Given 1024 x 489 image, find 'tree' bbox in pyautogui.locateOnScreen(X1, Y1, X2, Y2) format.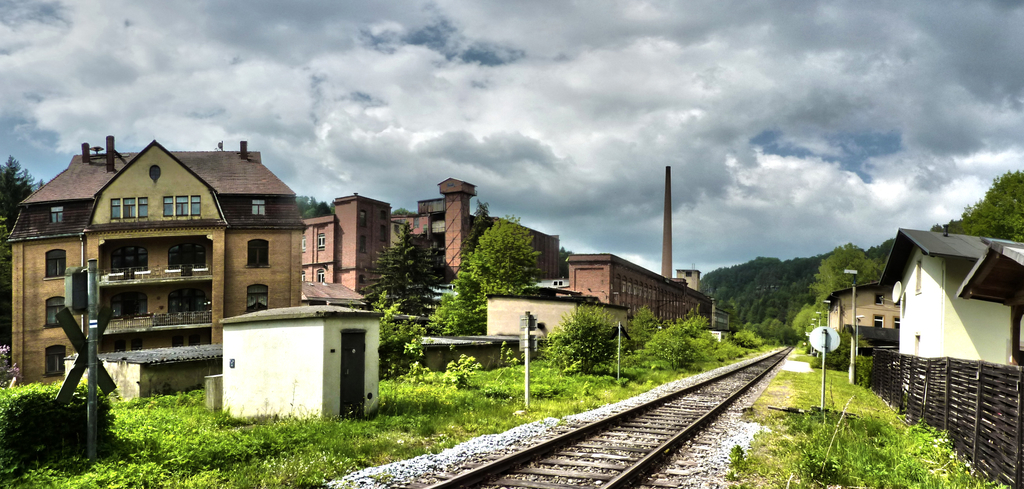
pyautogui.locateOnScreen(772, 322, 798, 351).
